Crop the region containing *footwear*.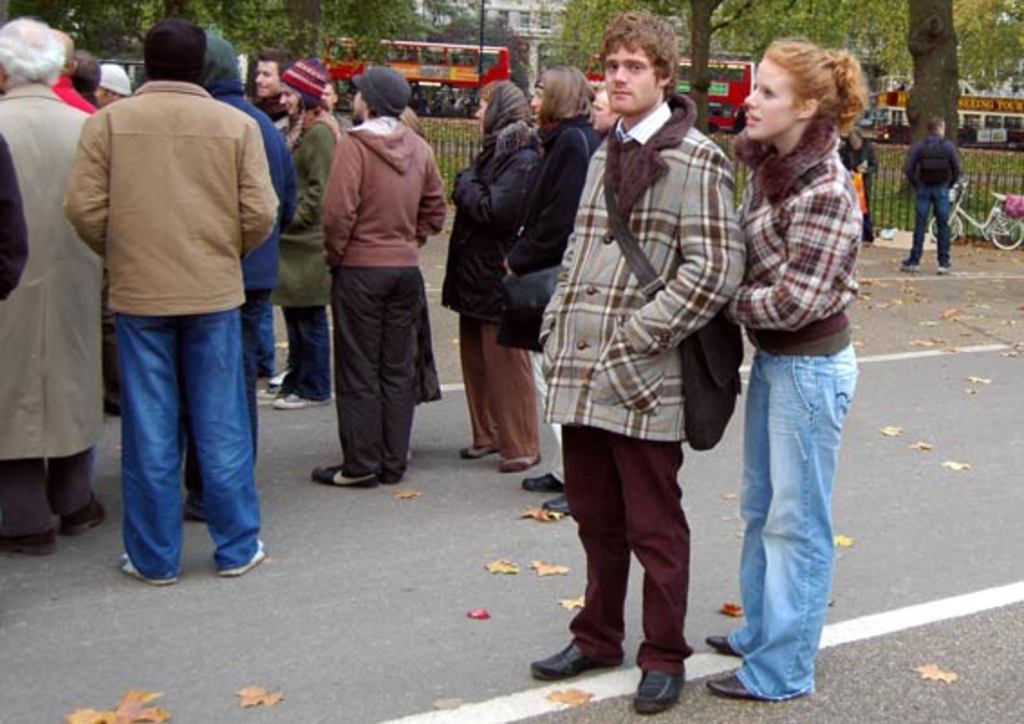
Crop region: 307:464:379:482.
